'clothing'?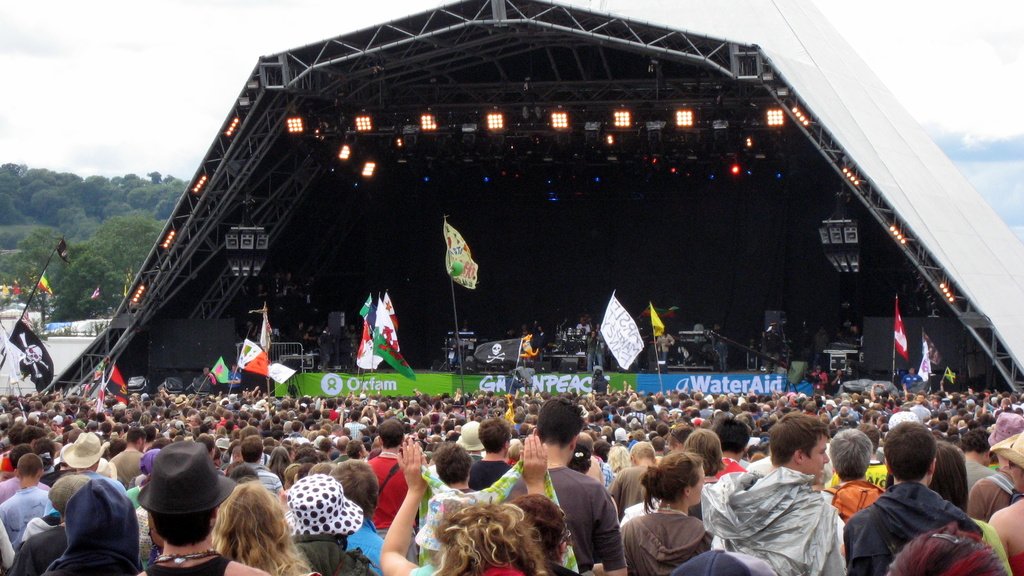
{"x1": 862, "y1": 454, "x2": 897, "y2": 502}
